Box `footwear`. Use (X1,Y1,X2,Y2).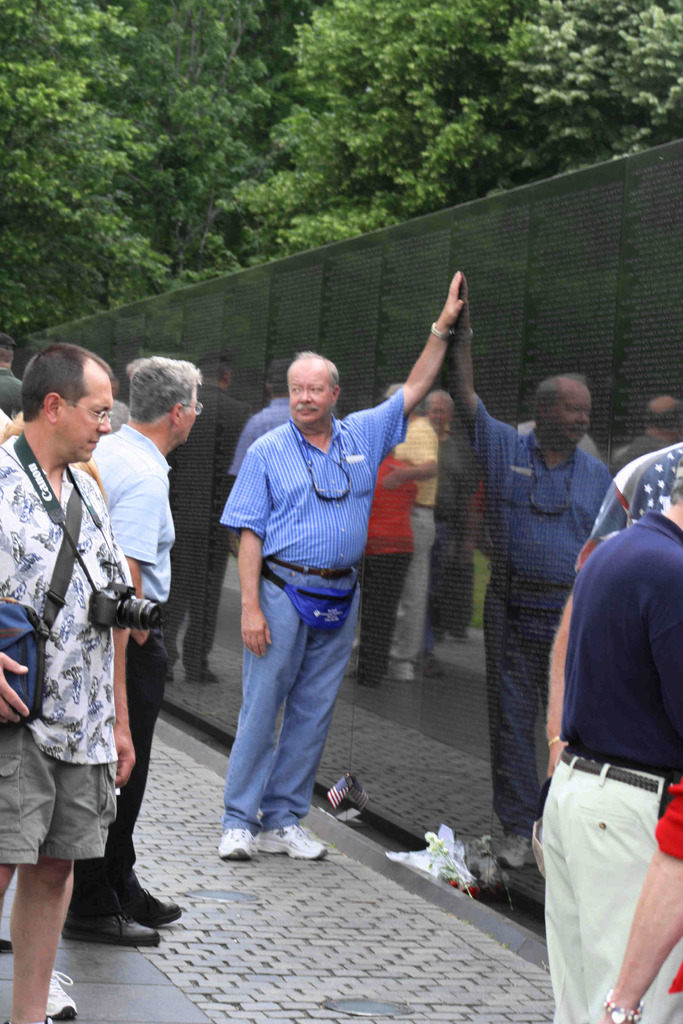
(75,860,160,950).
